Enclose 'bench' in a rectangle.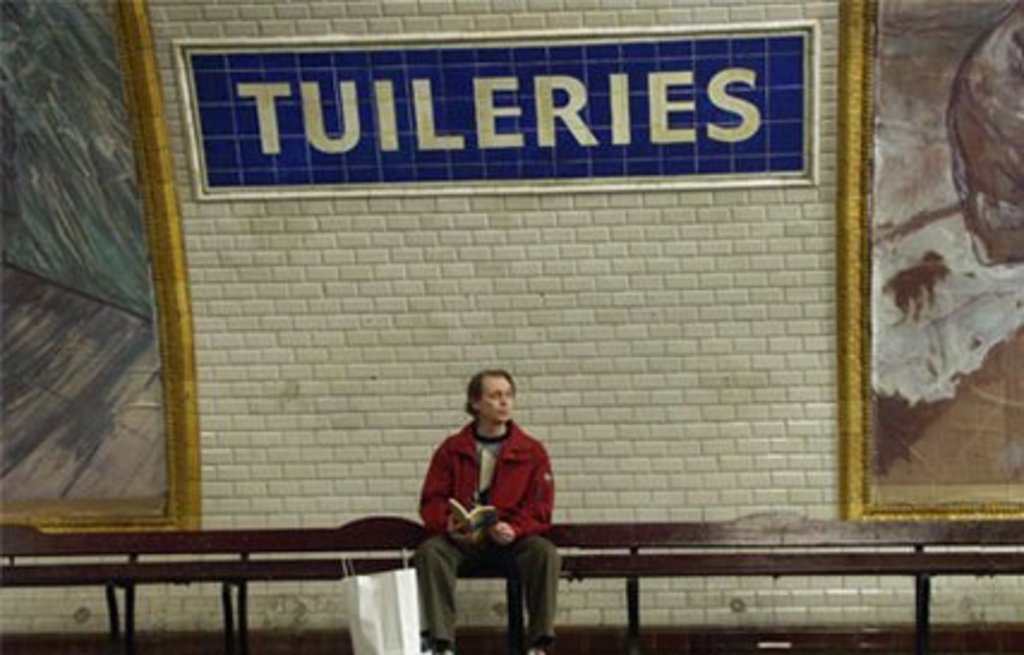
box(0, 525, 470, 653).
